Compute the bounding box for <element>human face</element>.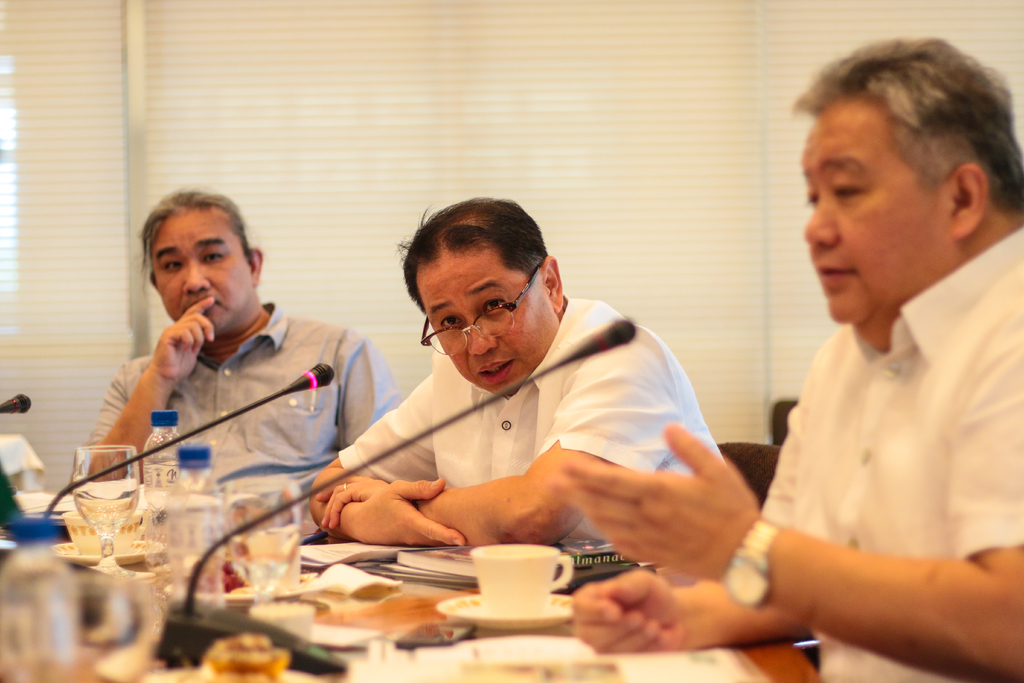
rect(148, 213, 249, 335).
